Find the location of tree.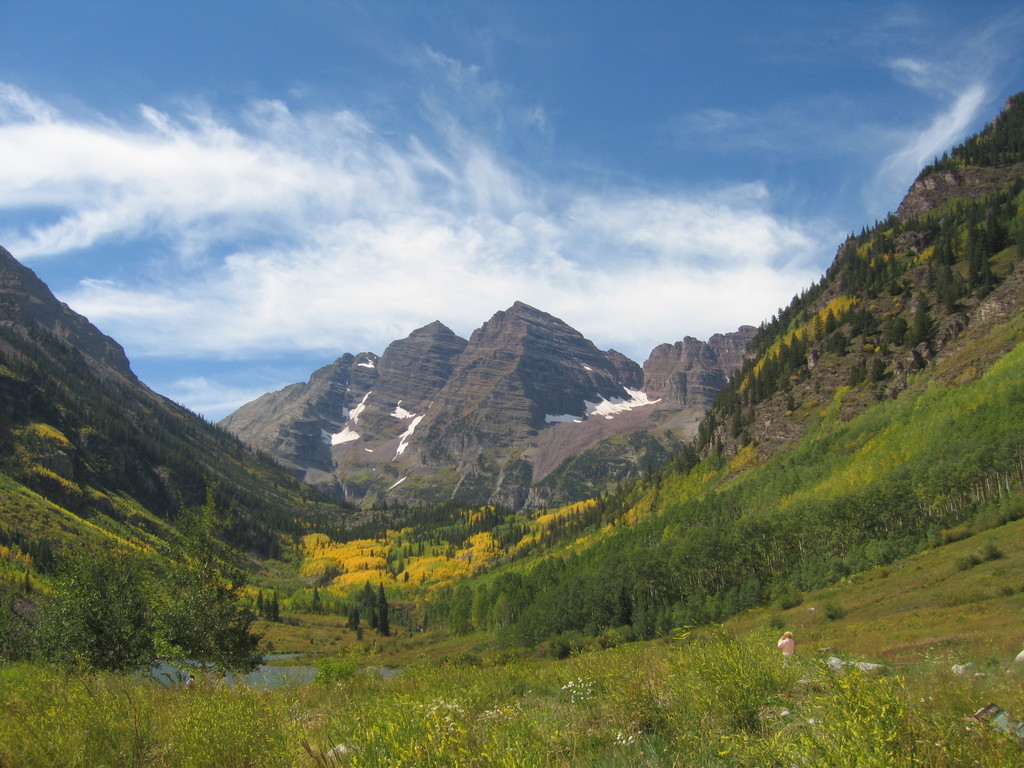
Location: BBox(354, 610, 356, 626).
